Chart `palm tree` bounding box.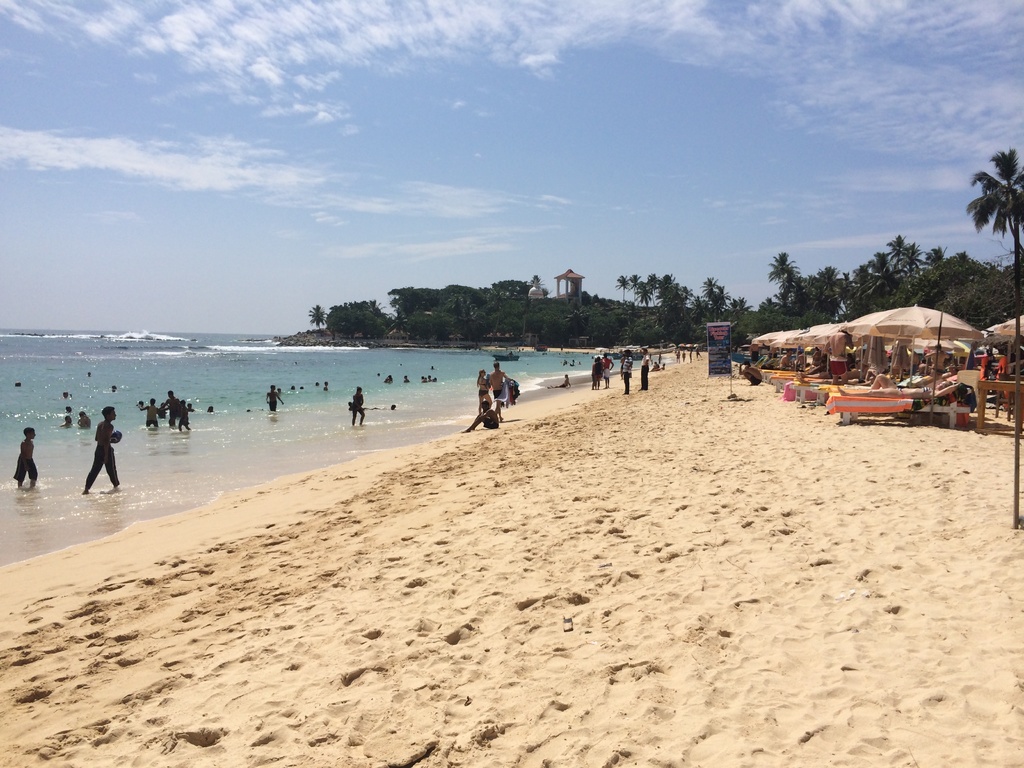
Charted: [959, 147, 1023, 310].
